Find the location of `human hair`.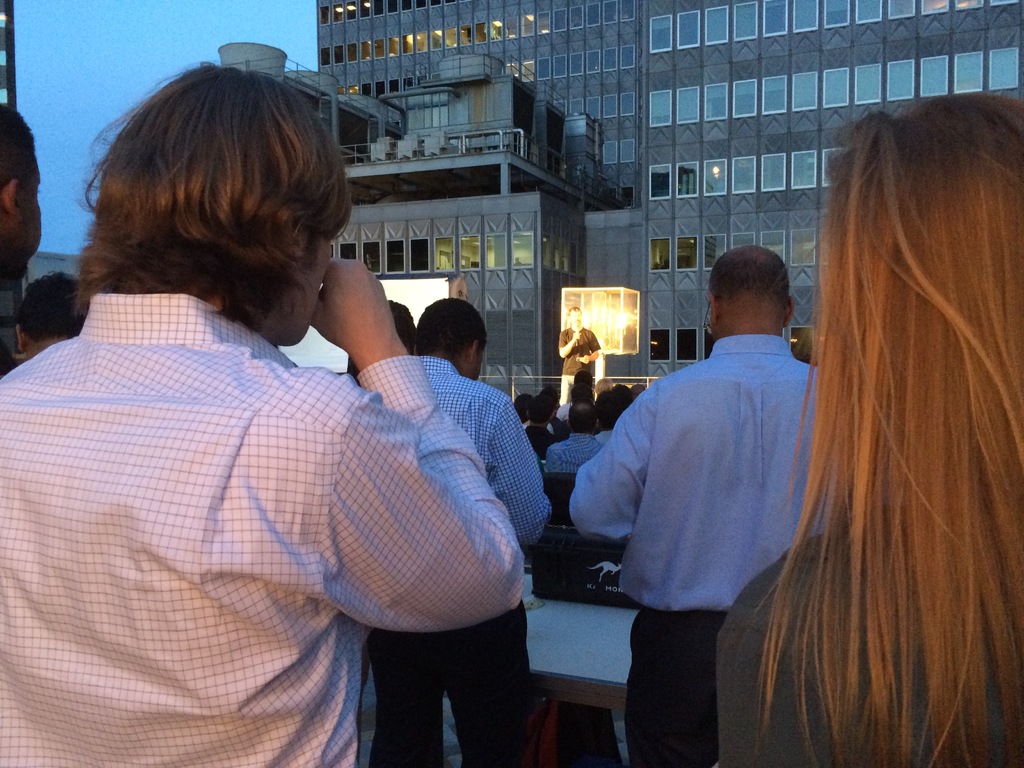
Location: detection(68, 56, 354, 328).
